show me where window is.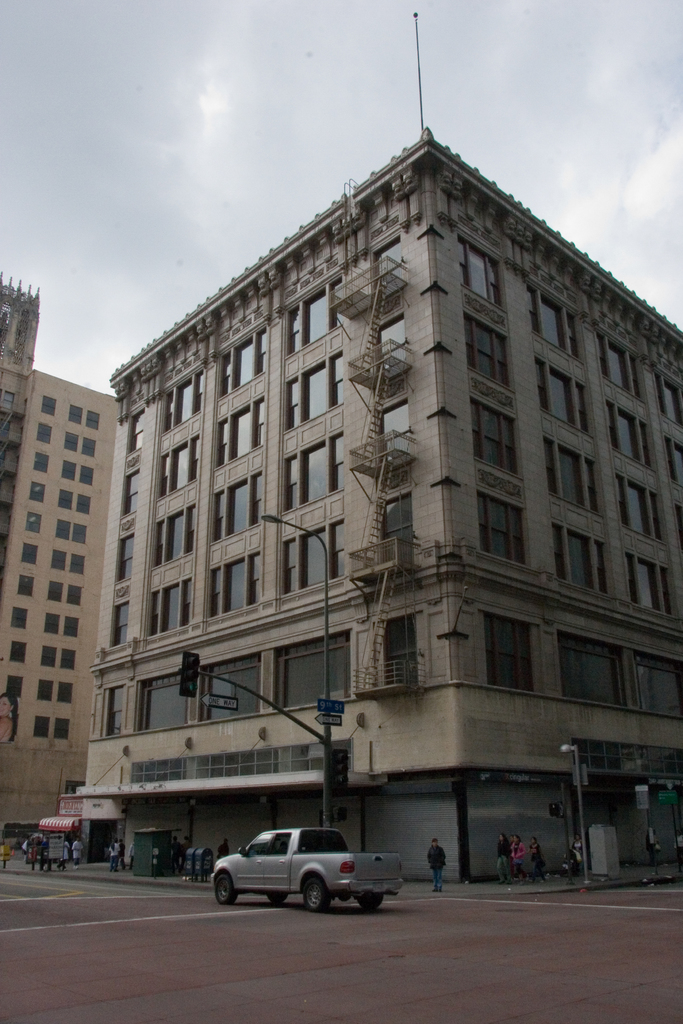
window is at x1=547, y1=438, x2=599, y2=509.
